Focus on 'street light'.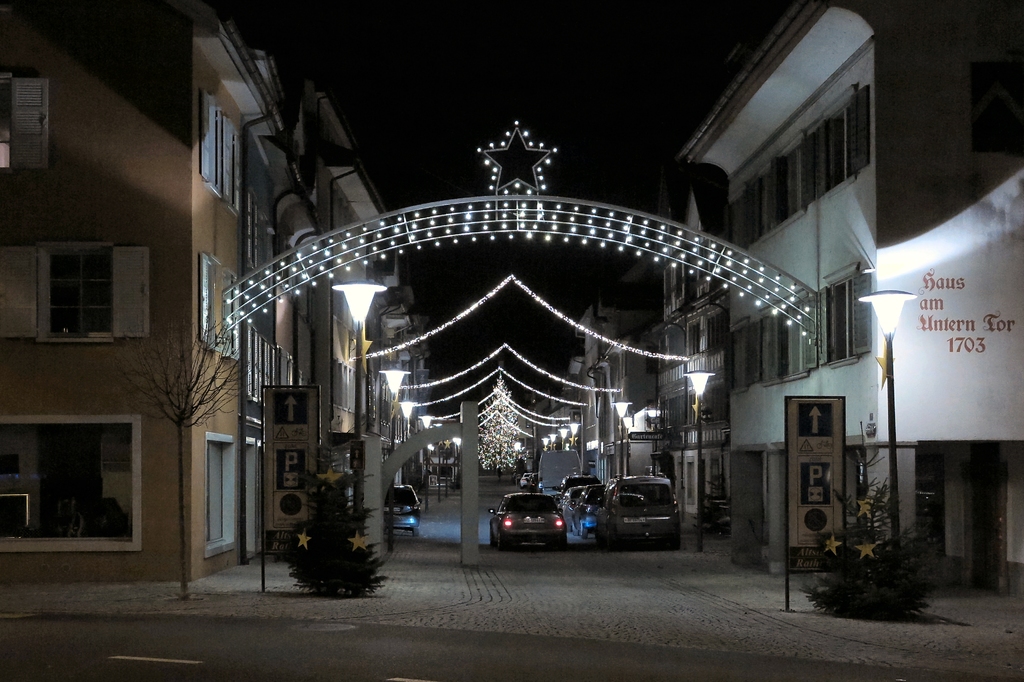
Focused at [x1=332, y1=279, x2=388, y2=524].
